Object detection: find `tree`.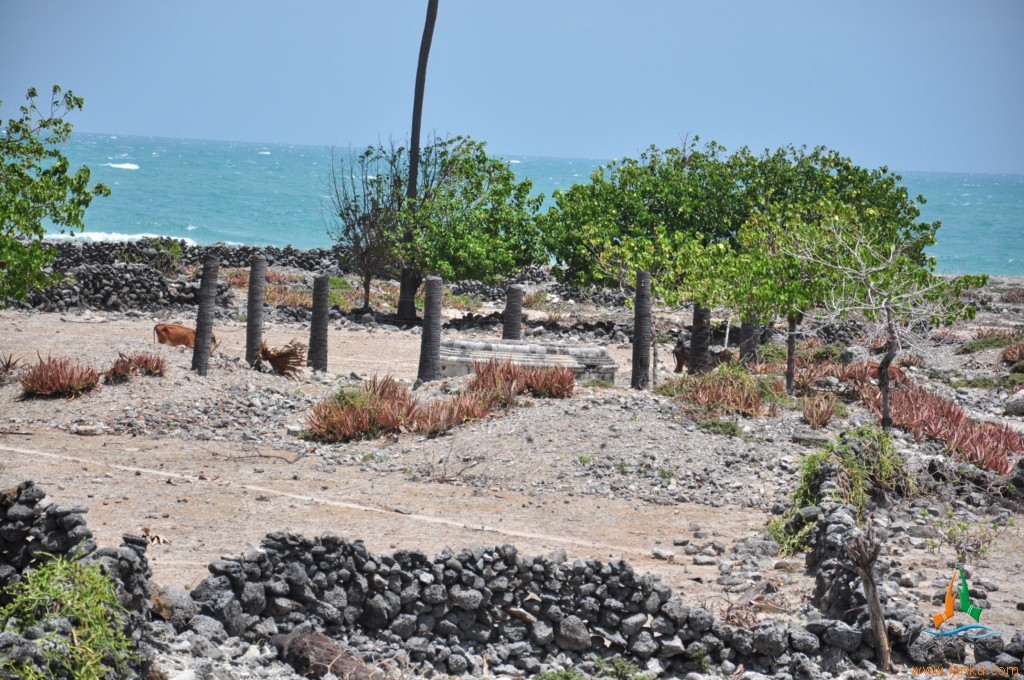
l=0, t=79, r=115, b=285.
